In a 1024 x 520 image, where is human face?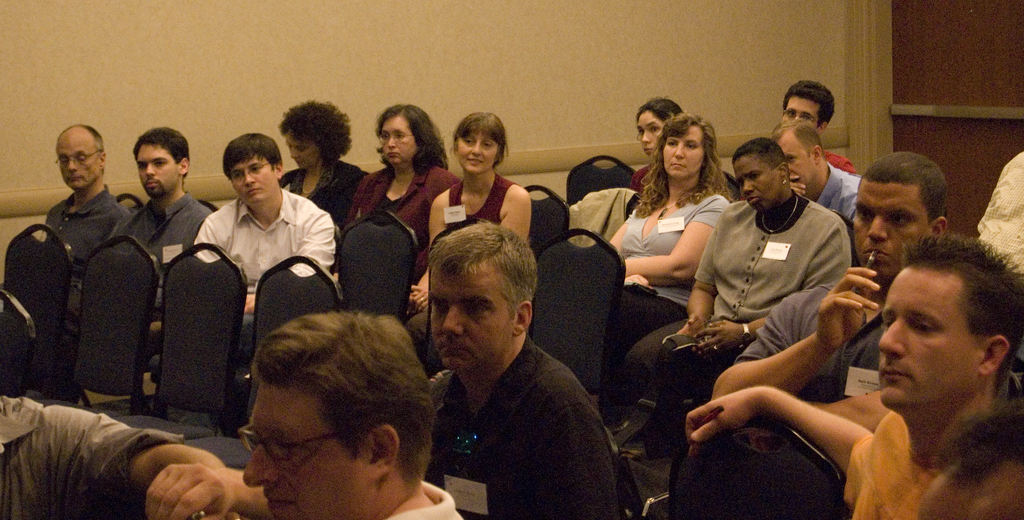
<bbox>734, 152, 781, 212</bbox>.
